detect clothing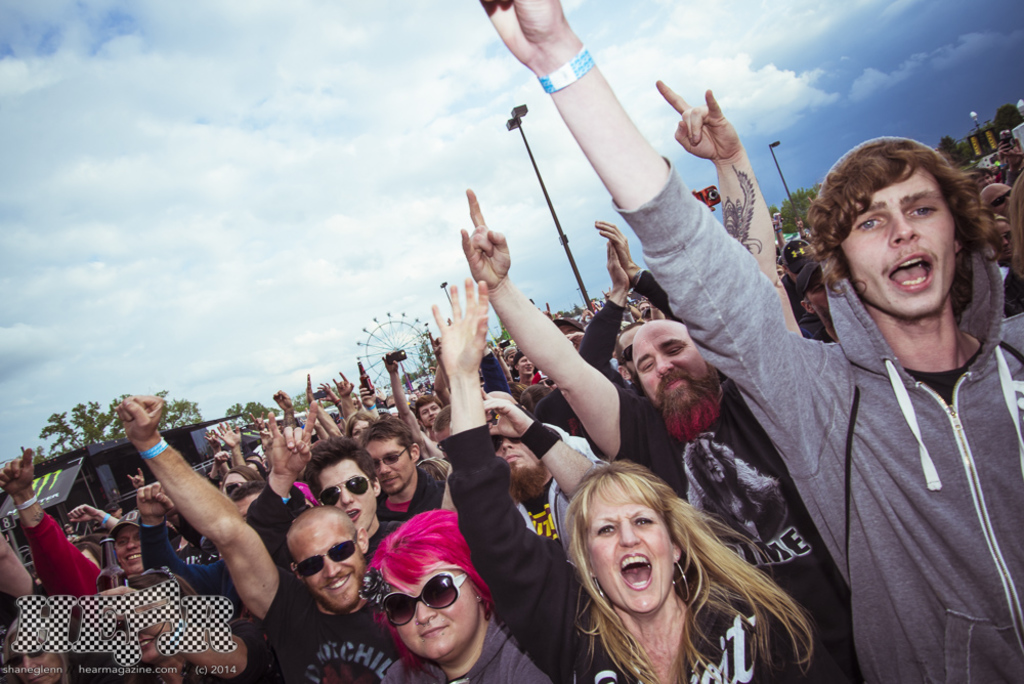
[606,159,1023,683]
